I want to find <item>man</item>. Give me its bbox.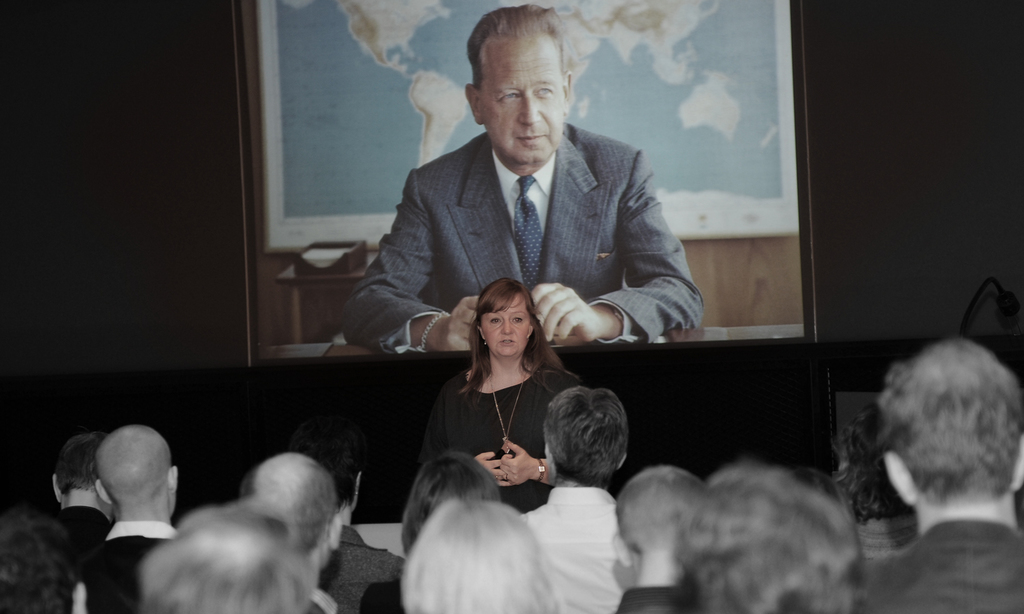
[x1=0, y1=509, x2=90, y2=613].
